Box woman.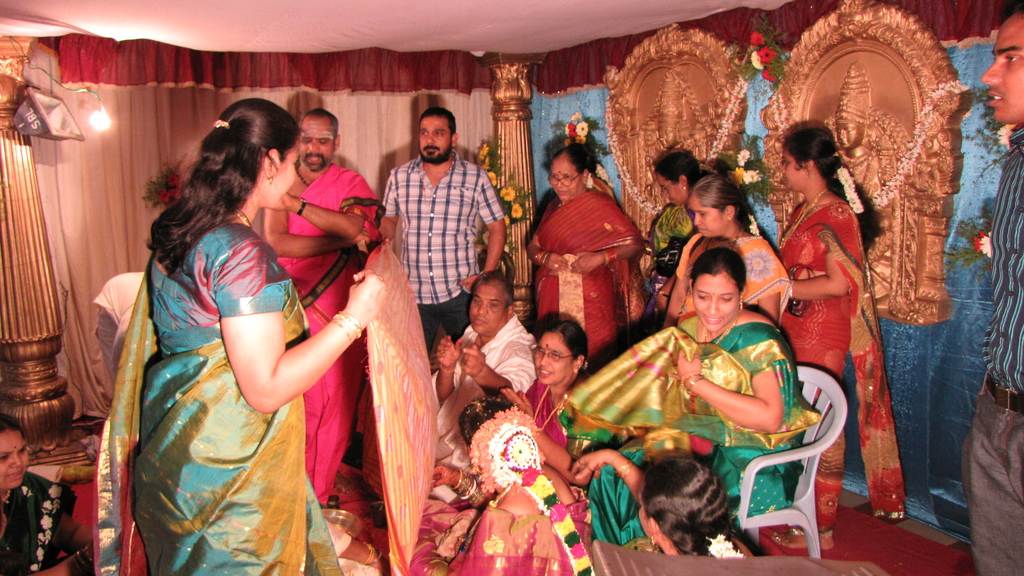
x1=757 y1=124 x2=913 y2=556.
